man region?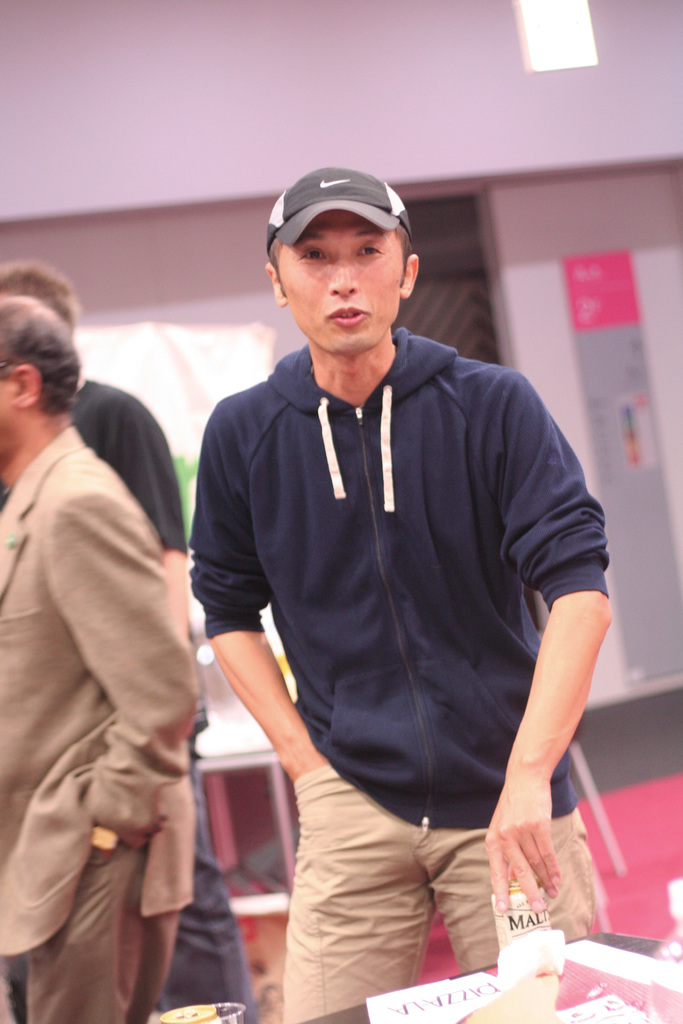
(0, 296, 199, 1023)
